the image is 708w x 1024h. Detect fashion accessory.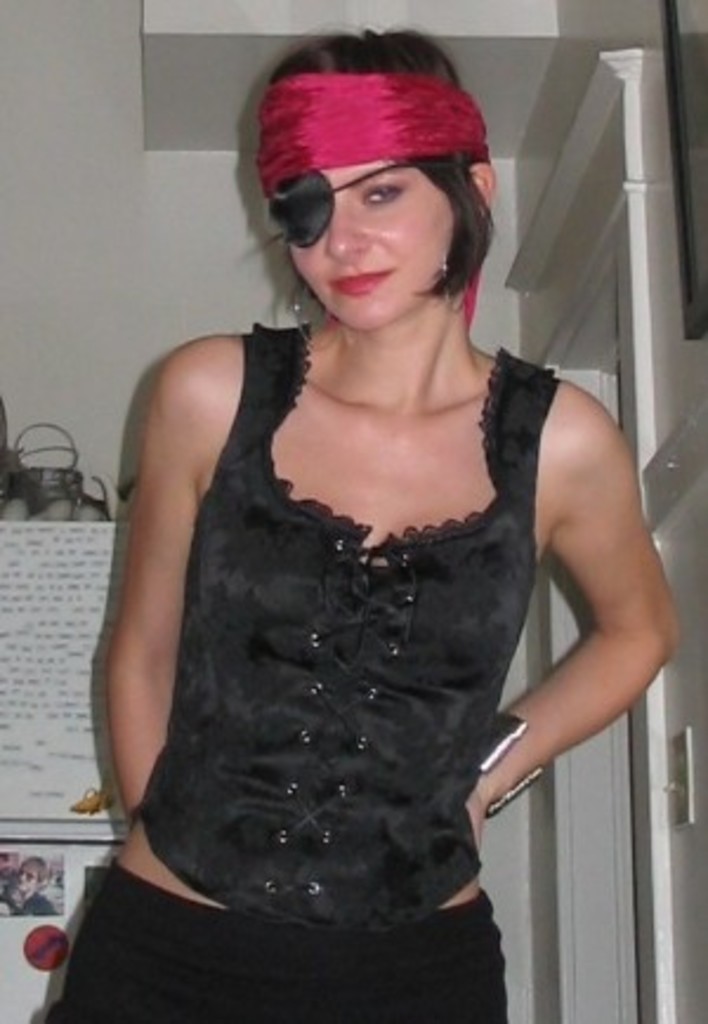
Detection: 434, 231, 472, 316.
